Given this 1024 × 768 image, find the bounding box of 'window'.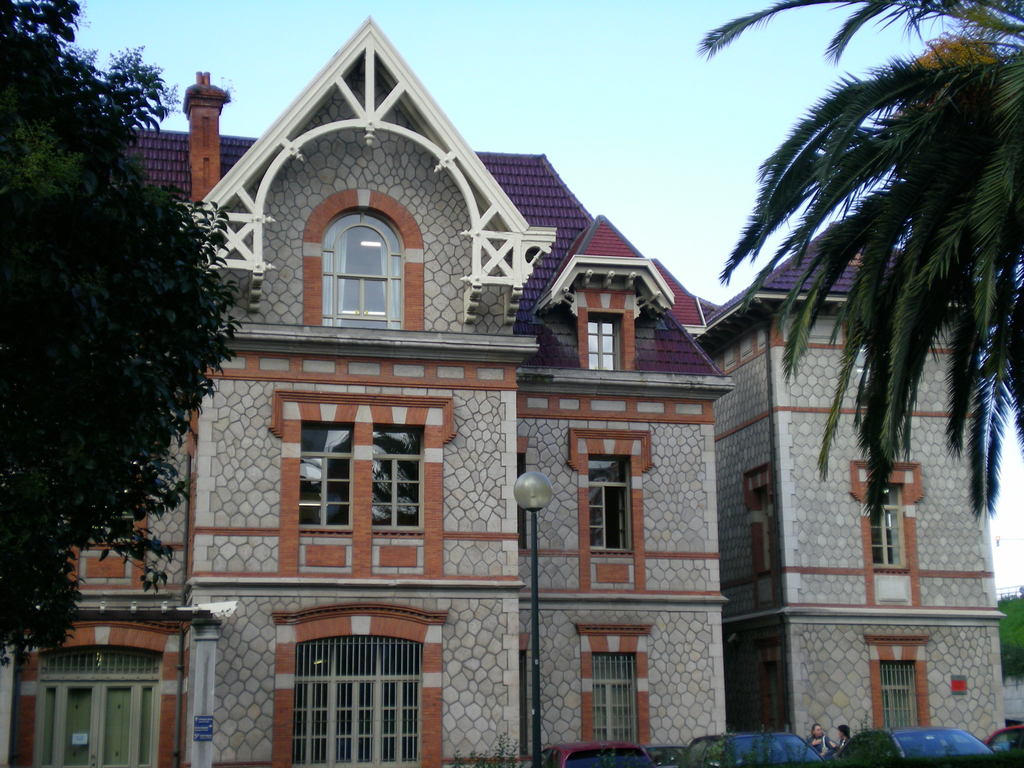
(left=874, top=482, right=906, bottom=569).
